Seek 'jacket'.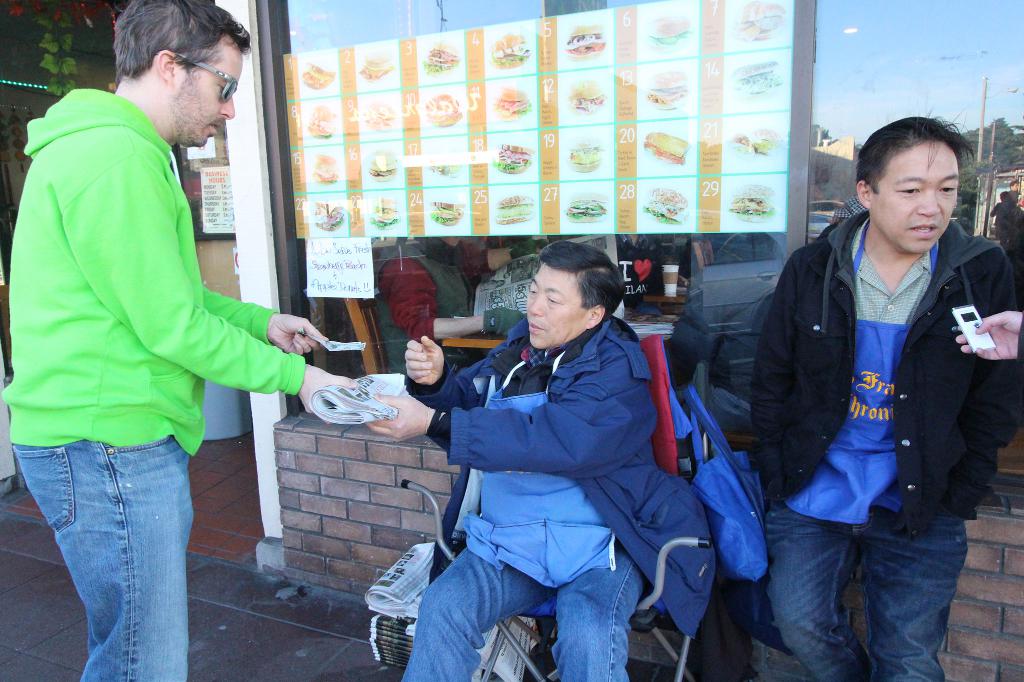
x1=744 y1=214 x2=1023 y2=526.
